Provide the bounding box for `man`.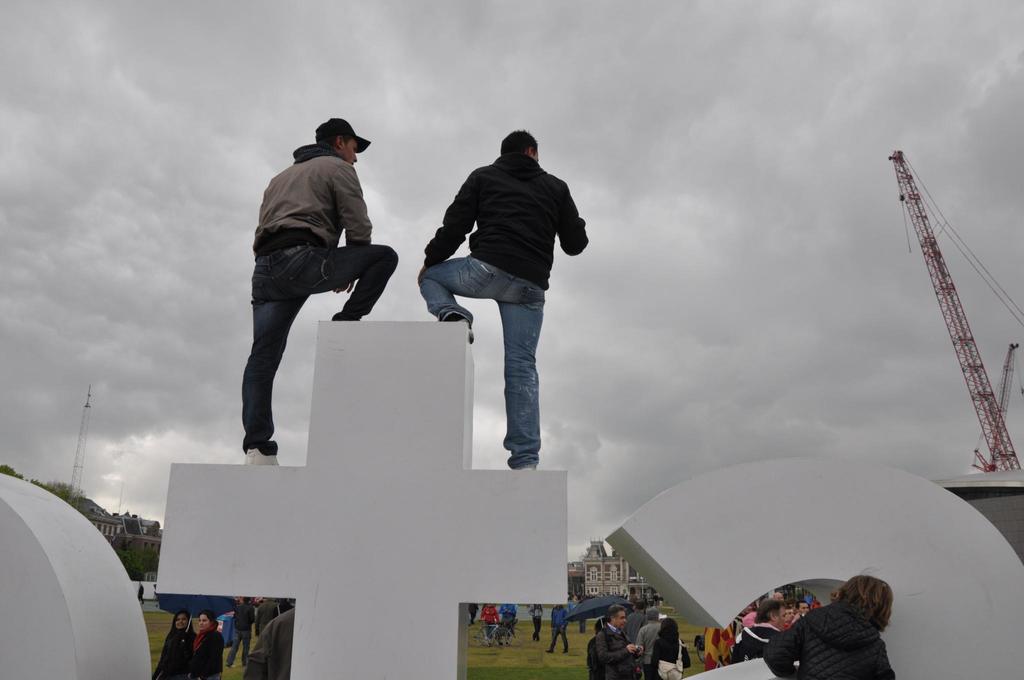
596:601:639:679.
